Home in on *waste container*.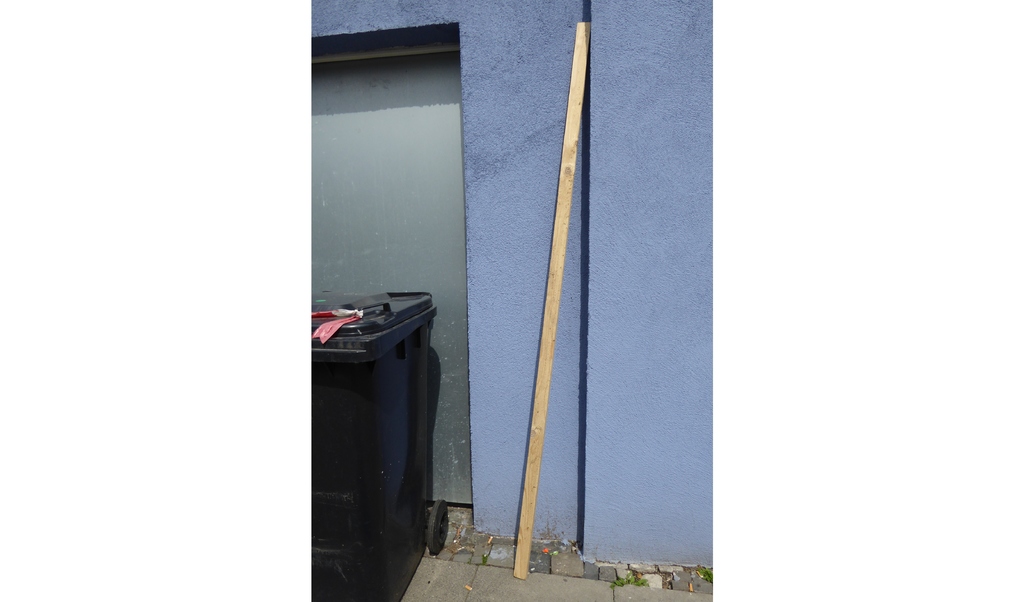
Homed in at 296/292/449/594.
